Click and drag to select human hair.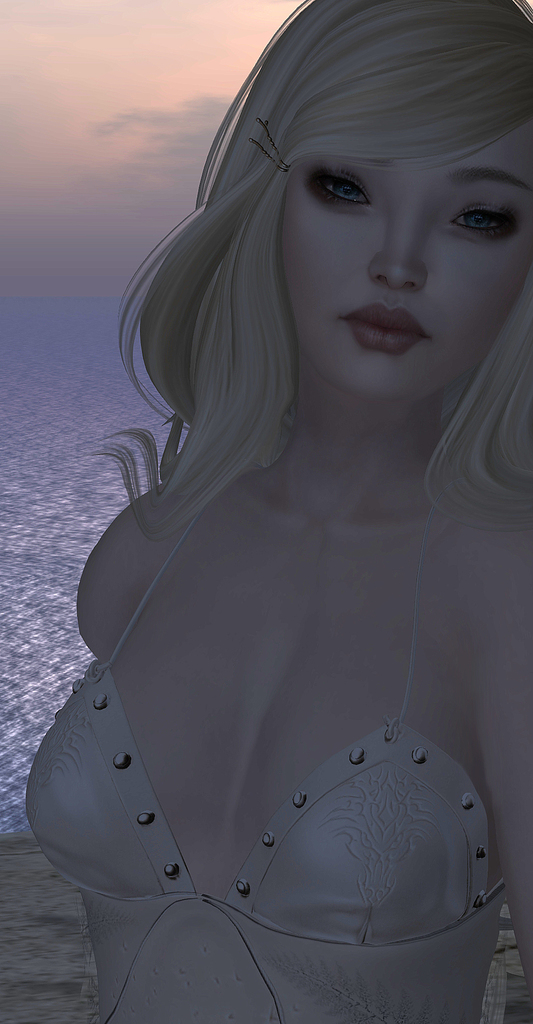
Selection: region(190, 3, 532, 506).
